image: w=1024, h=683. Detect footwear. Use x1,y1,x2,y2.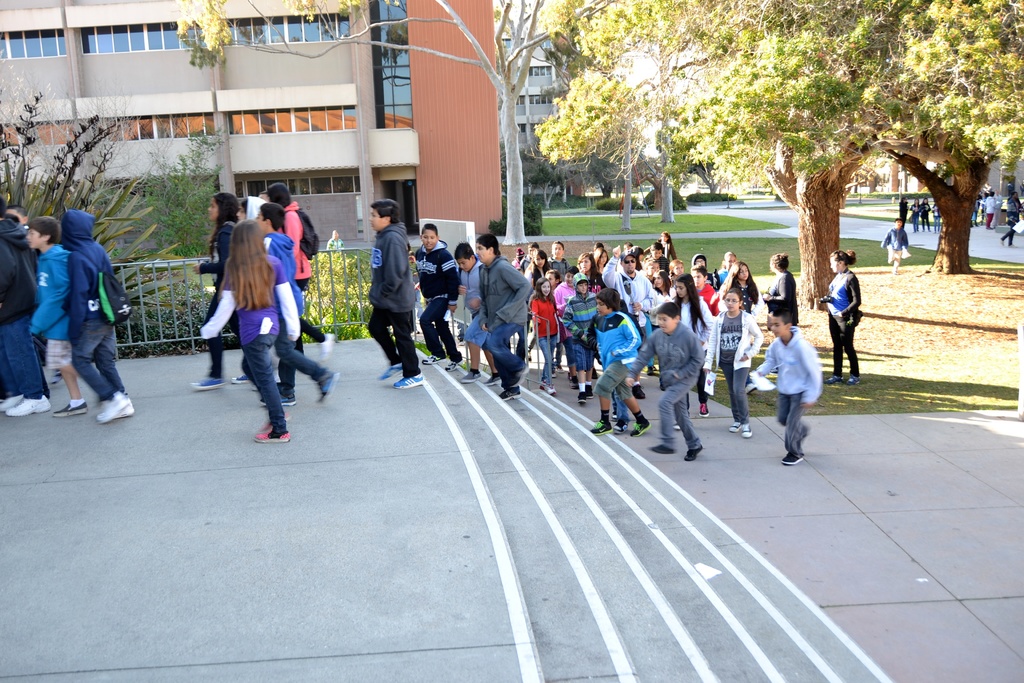
458,336,467,348.
